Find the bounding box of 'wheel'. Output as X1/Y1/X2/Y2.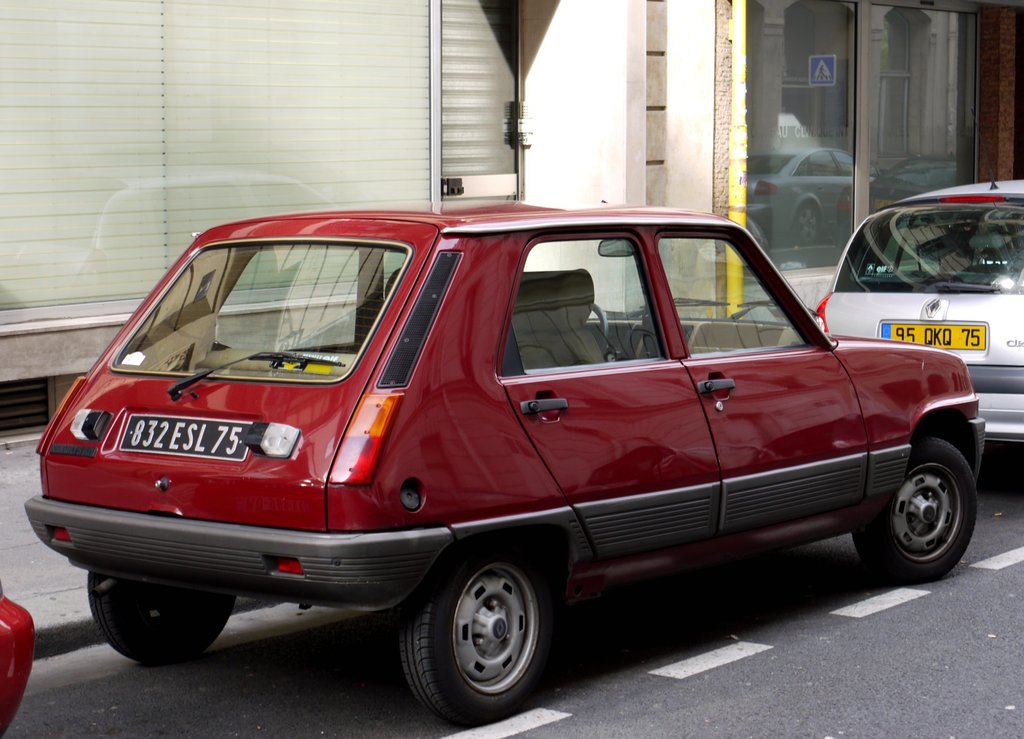
86/570/240/658.
